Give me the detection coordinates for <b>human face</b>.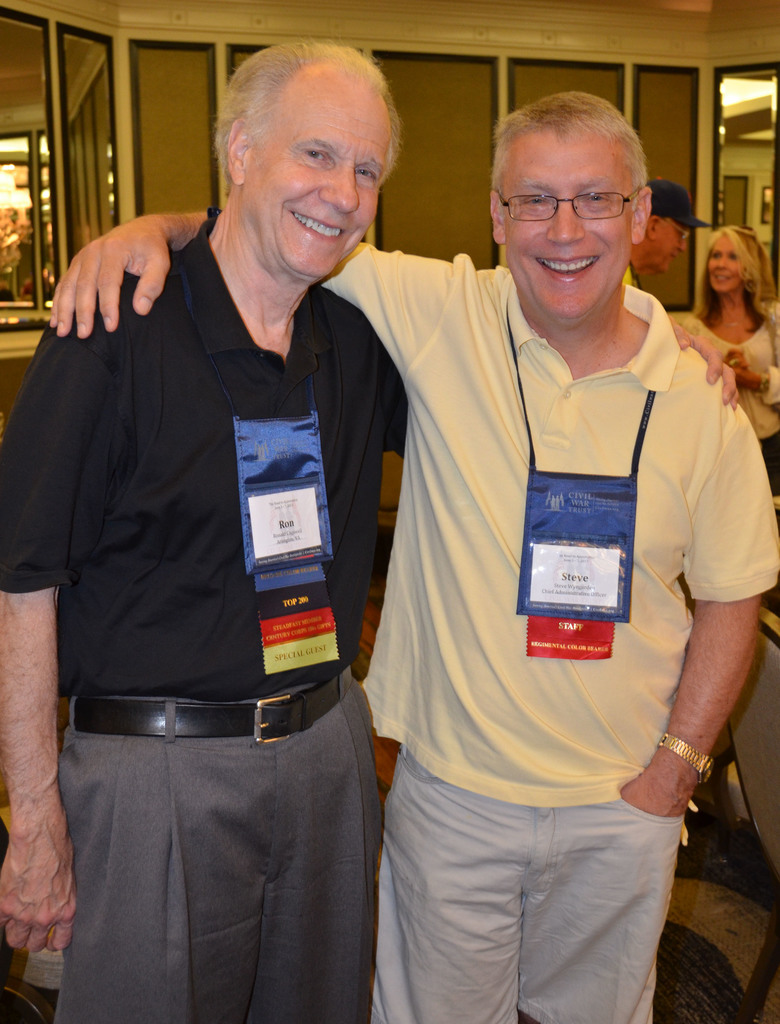
{"left": 248, "top": 83, "right": 389, "bottom": 279}.
